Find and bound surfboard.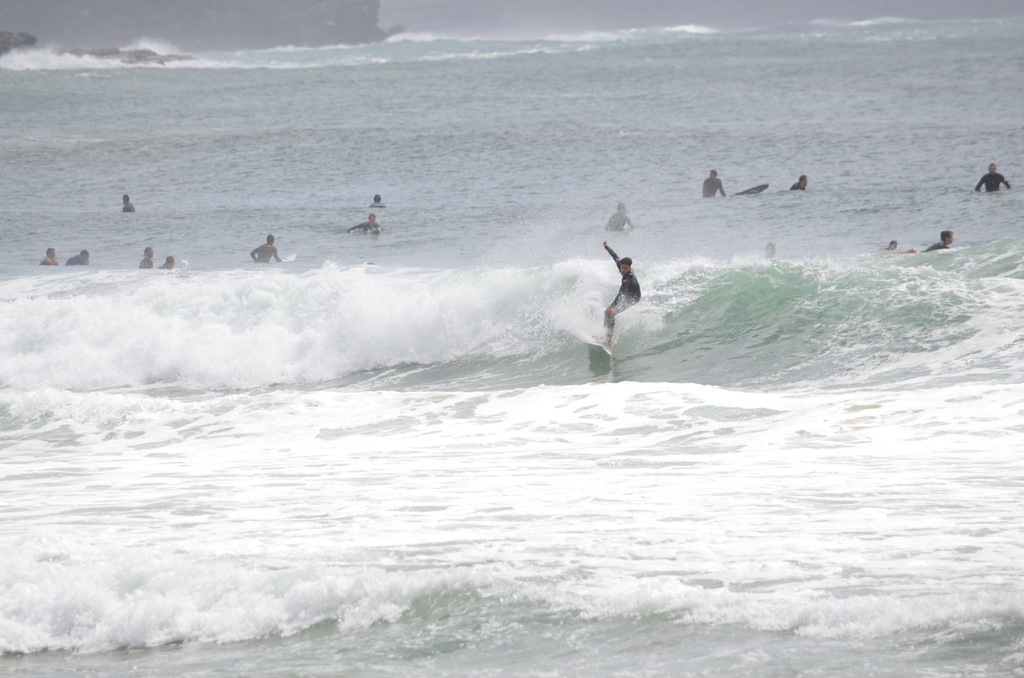
Bound: (x1=585, y1=336, x2=618, y2=360).
